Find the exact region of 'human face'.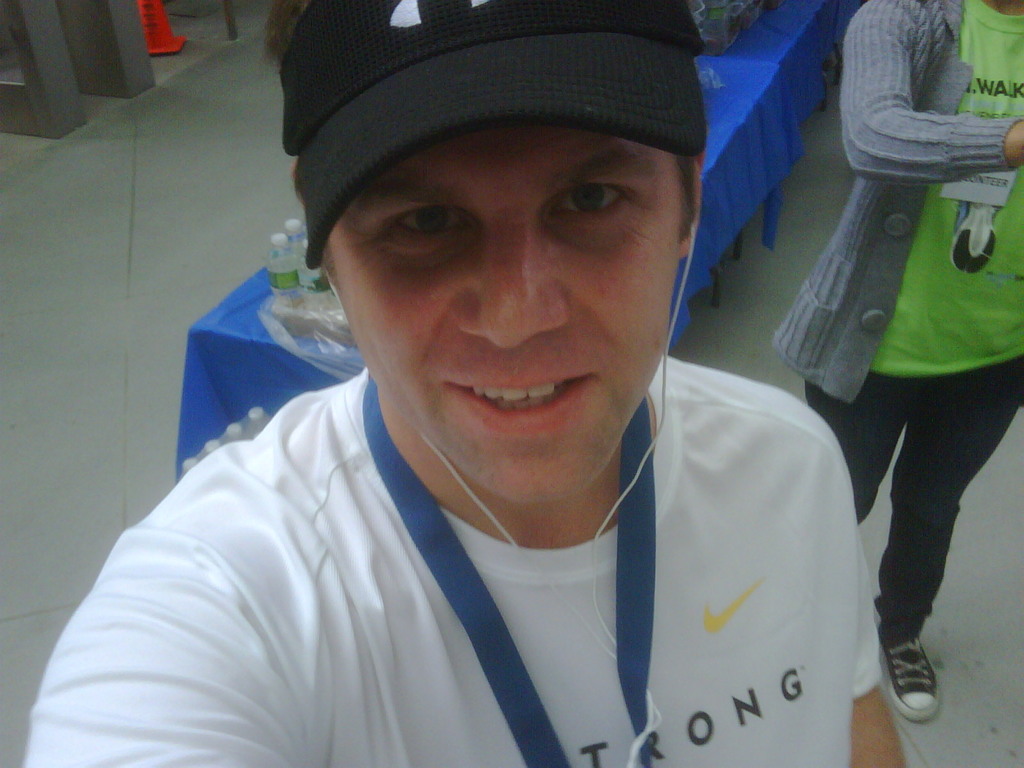
Exact region: locate(326, 125, 681, 504).
